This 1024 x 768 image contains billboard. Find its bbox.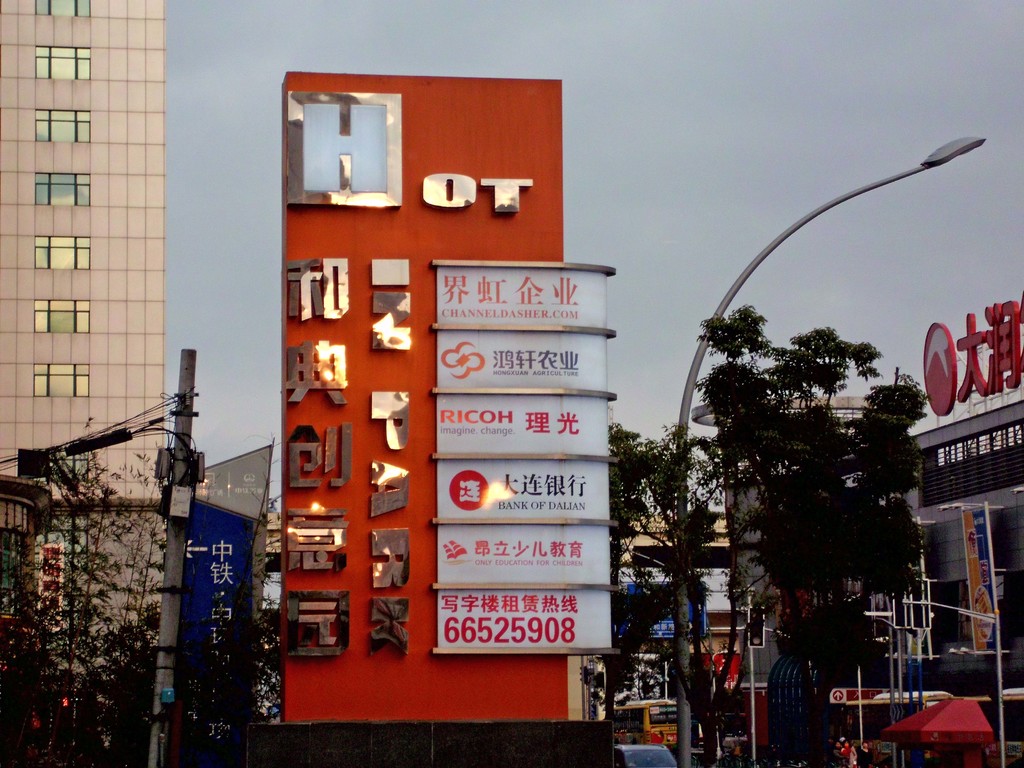
pyautogui.locateOnScreen(617, 560, 744, 614).
